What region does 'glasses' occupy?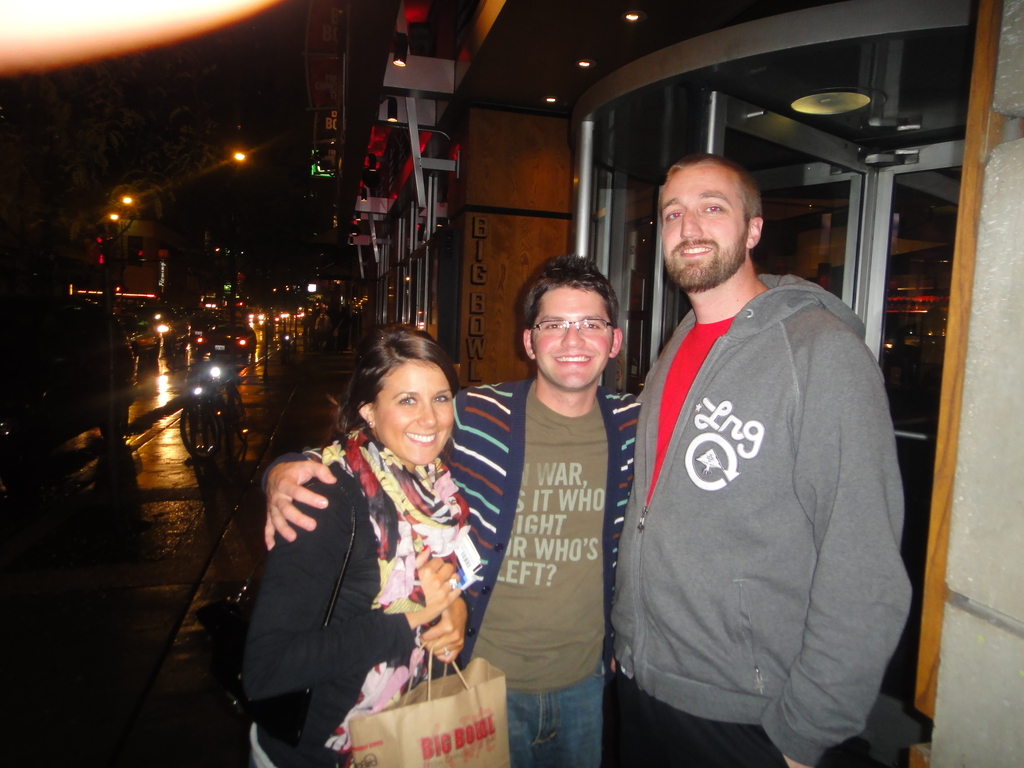
528,314,618,337.
